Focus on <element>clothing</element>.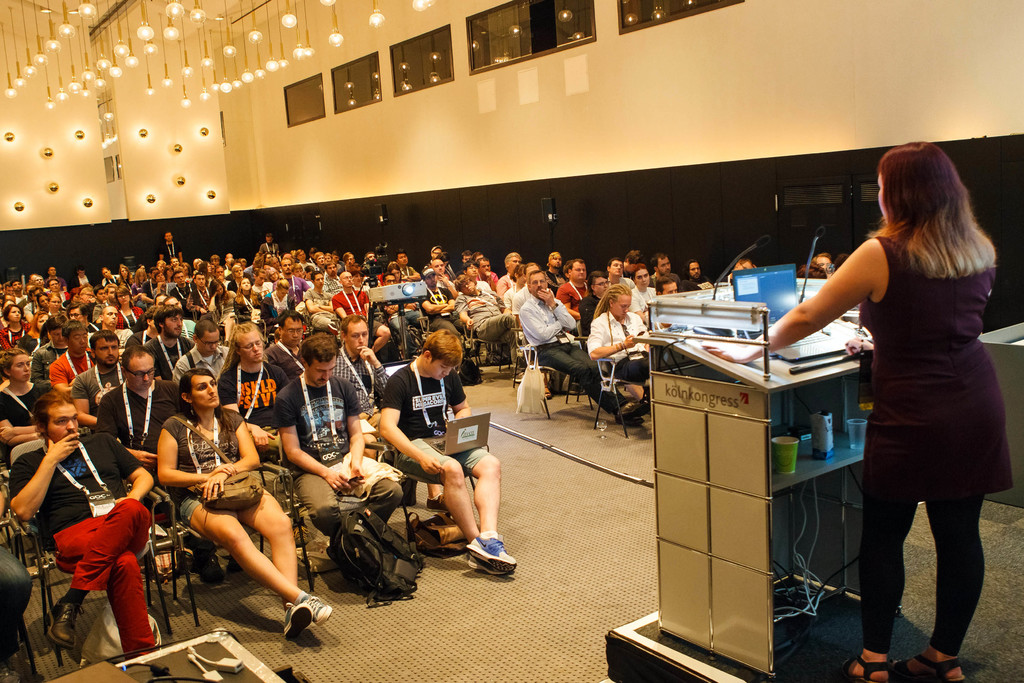
Focused at 643, 268, 664, 288.
